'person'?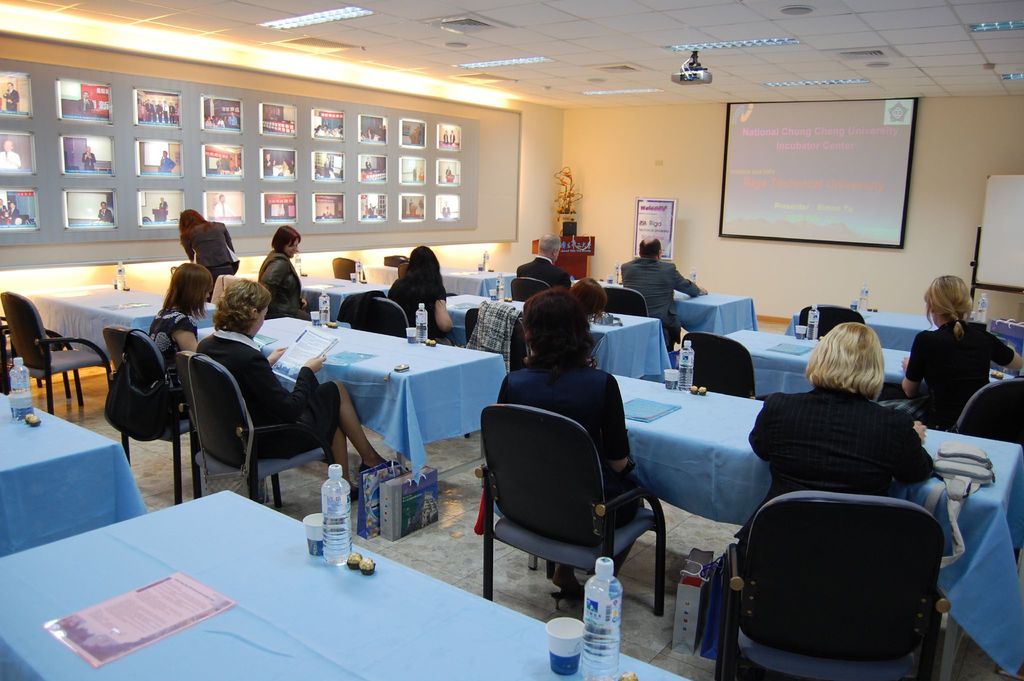
(x1=324, y1=204, x2=333, y2=218)
